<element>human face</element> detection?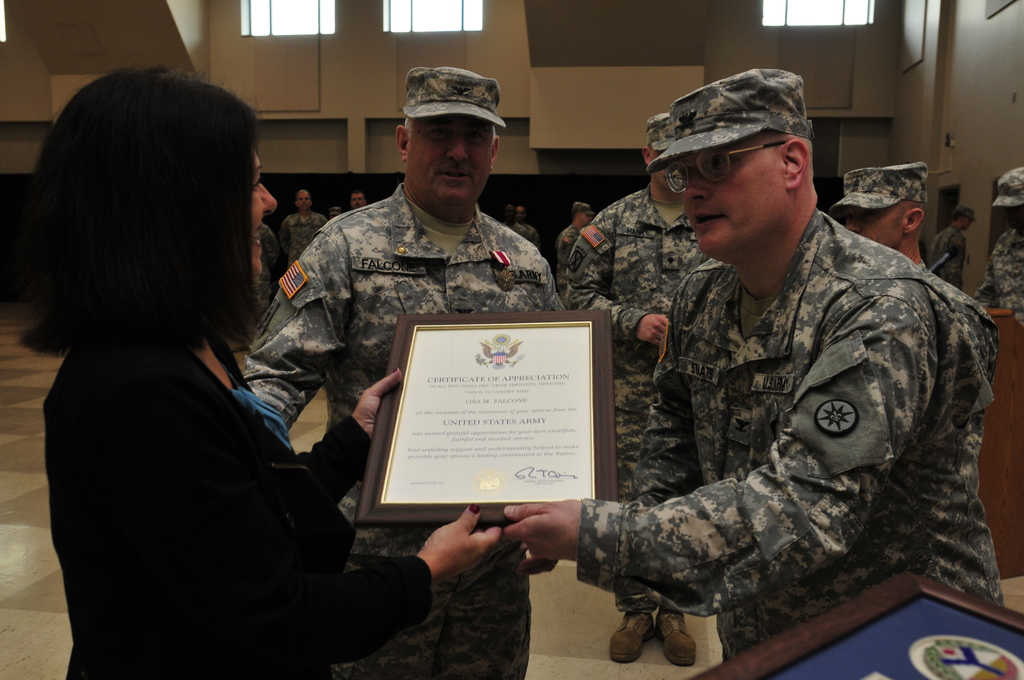
locate(298, 188, 308, 211)
